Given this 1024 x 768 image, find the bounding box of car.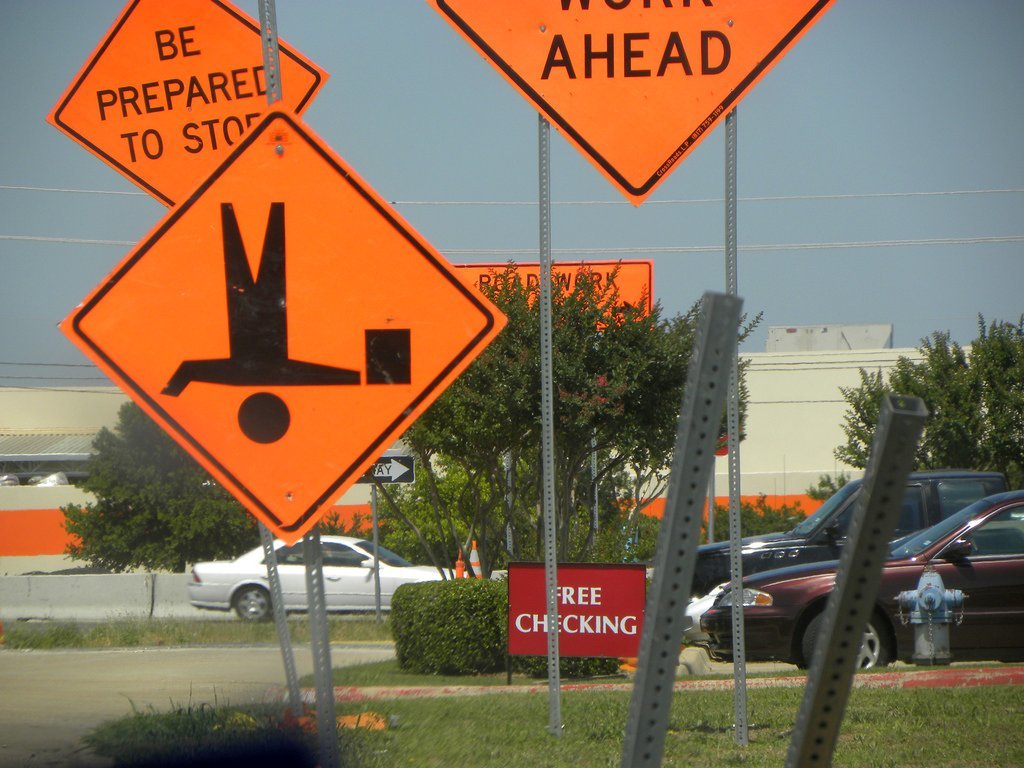
box(694, 470, 1009, 600).
